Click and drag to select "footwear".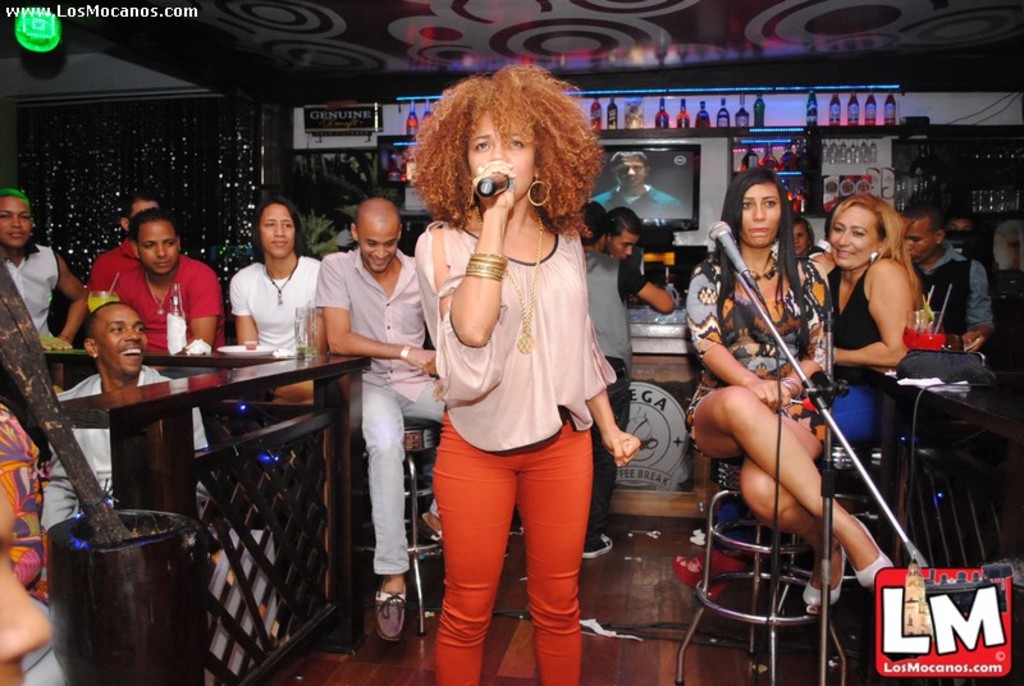
Selection: select_region(672, 558, 718, 599).
